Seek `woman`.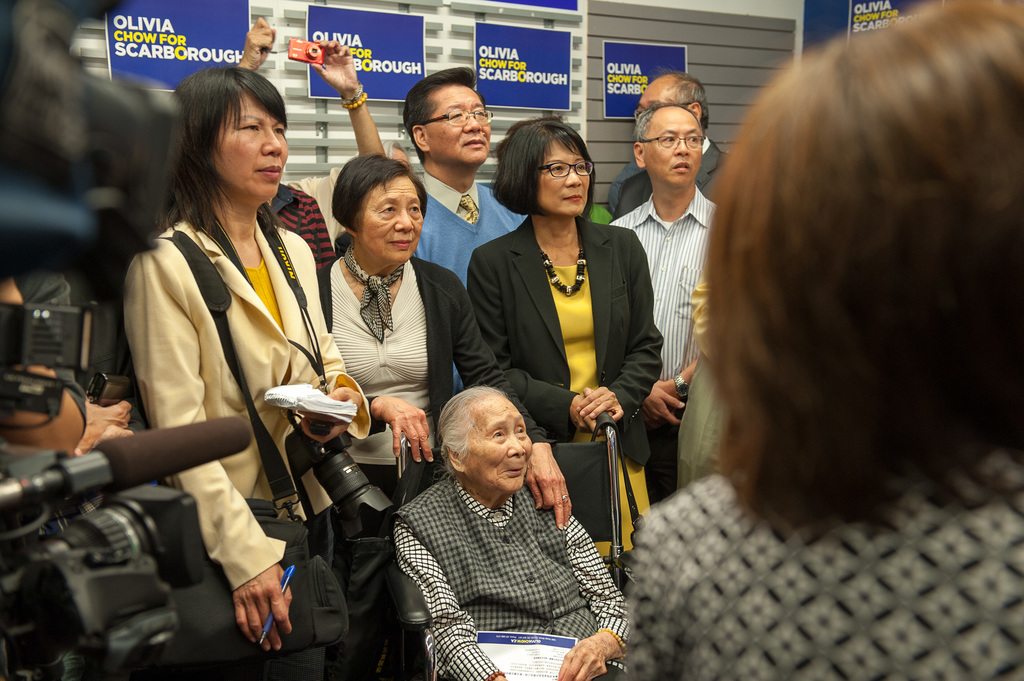
region(86, 60, 335, 672).
